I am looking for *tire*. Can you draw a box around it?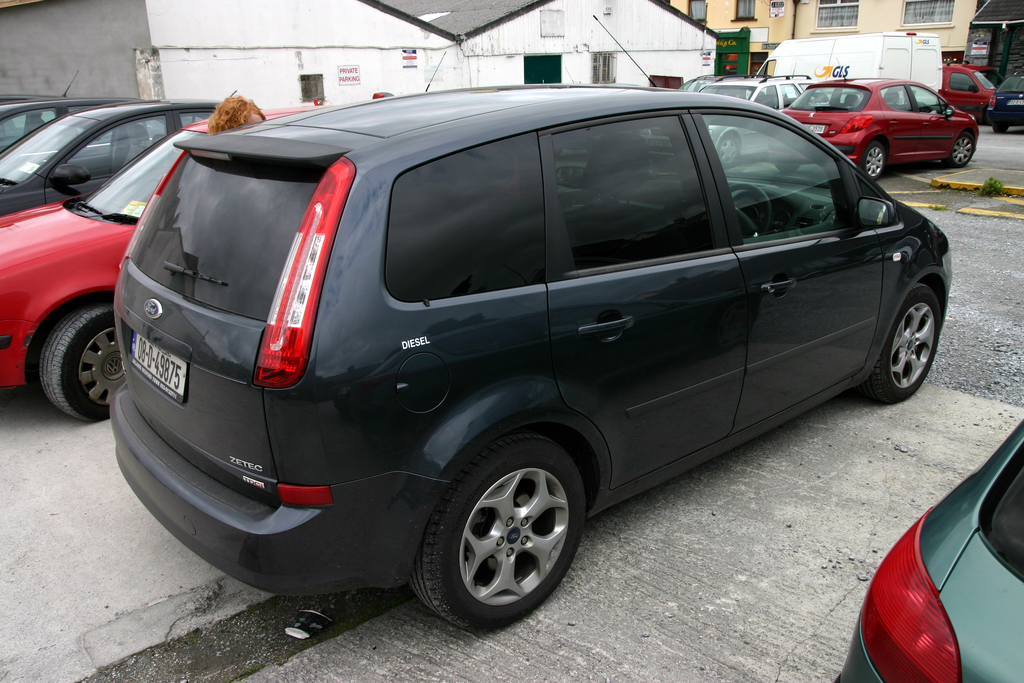
Sure, the bounding box is (40, 308, 126, 423).
